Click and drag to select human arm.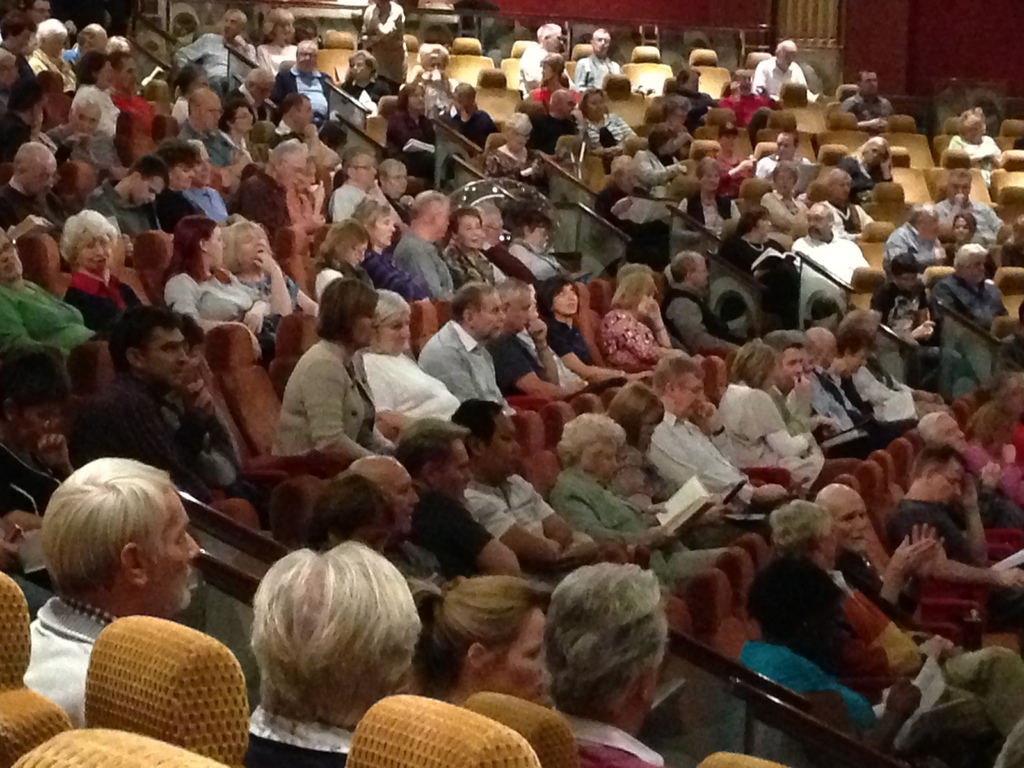
Selection: crop(840, 524, 946, 620).
